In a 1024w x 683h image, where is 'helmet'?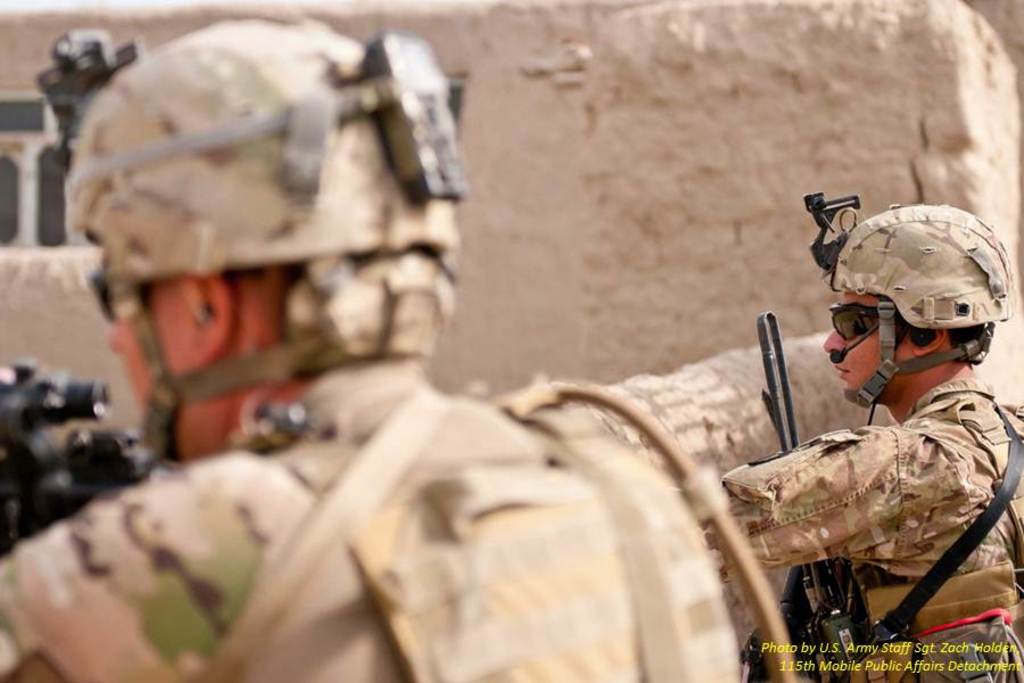
Rect(39, 14, 473, 464).
